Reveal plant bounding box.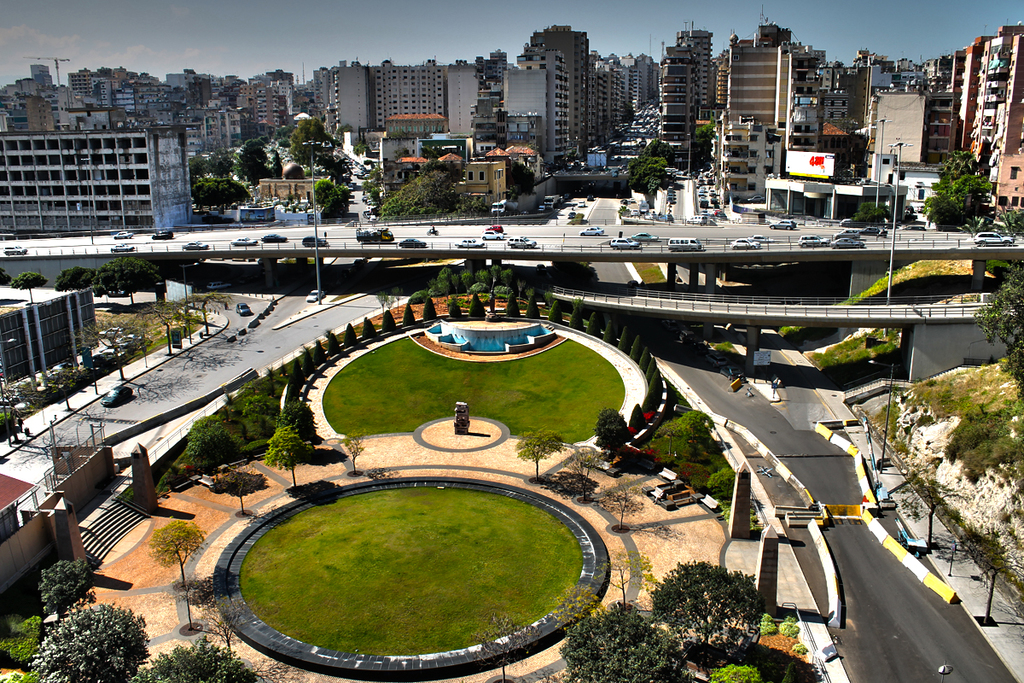
Revealed: [x1=754, y1=622, x2=773, y2=640].
